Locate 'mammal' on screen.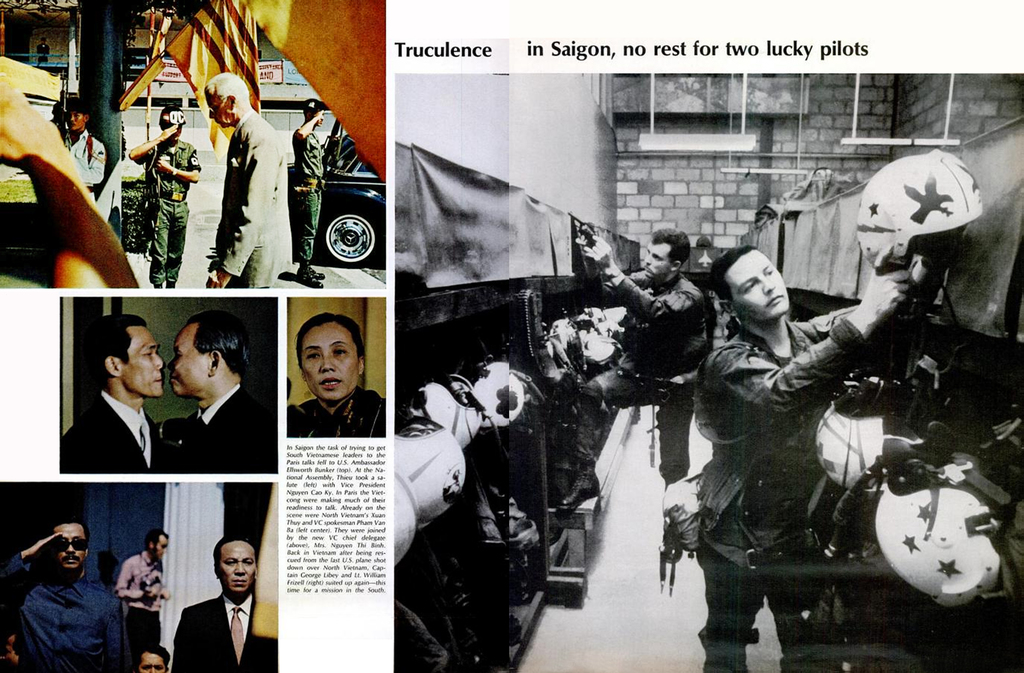
On screen at bbox=[51, 86, 101, 194].
